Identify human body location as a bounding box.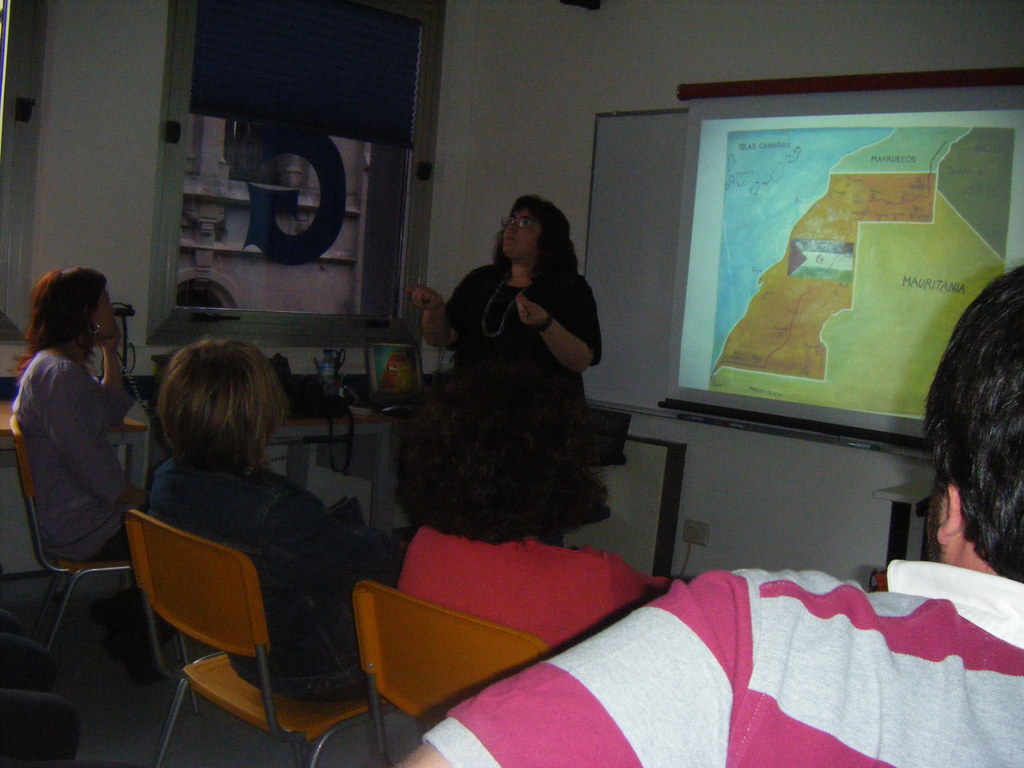
region(136, 454, 409, 700).
